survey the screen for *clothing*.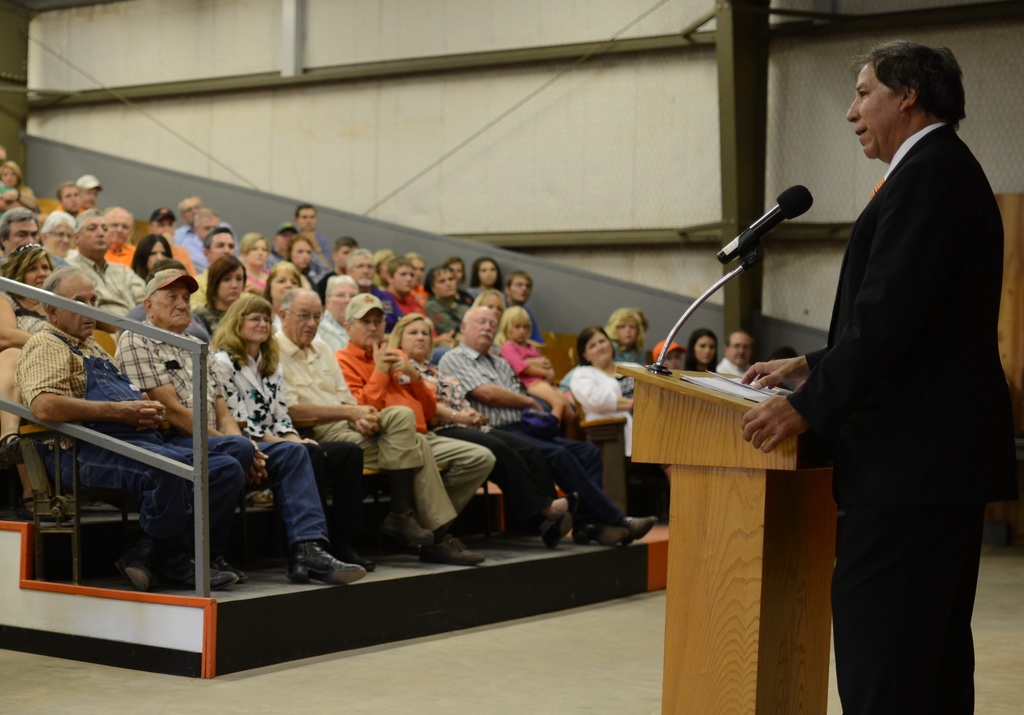
Survey found: [780,130,1009,714].
